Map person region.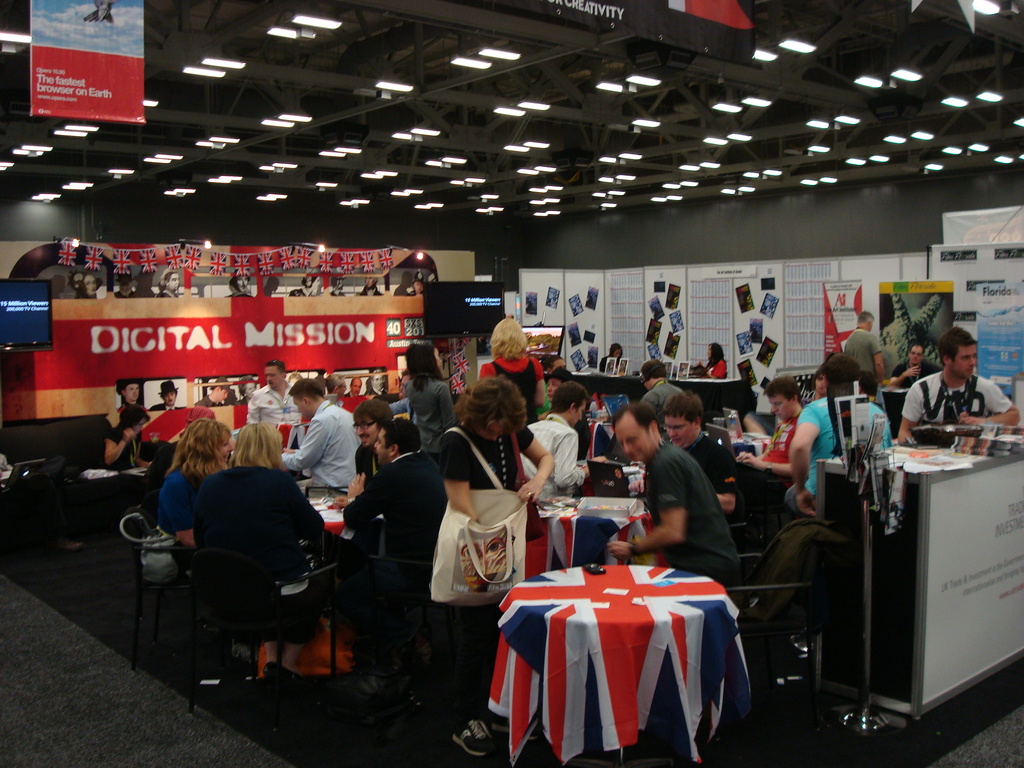
Mapped to x1=236, y1=373, x2=259, y2=404.
